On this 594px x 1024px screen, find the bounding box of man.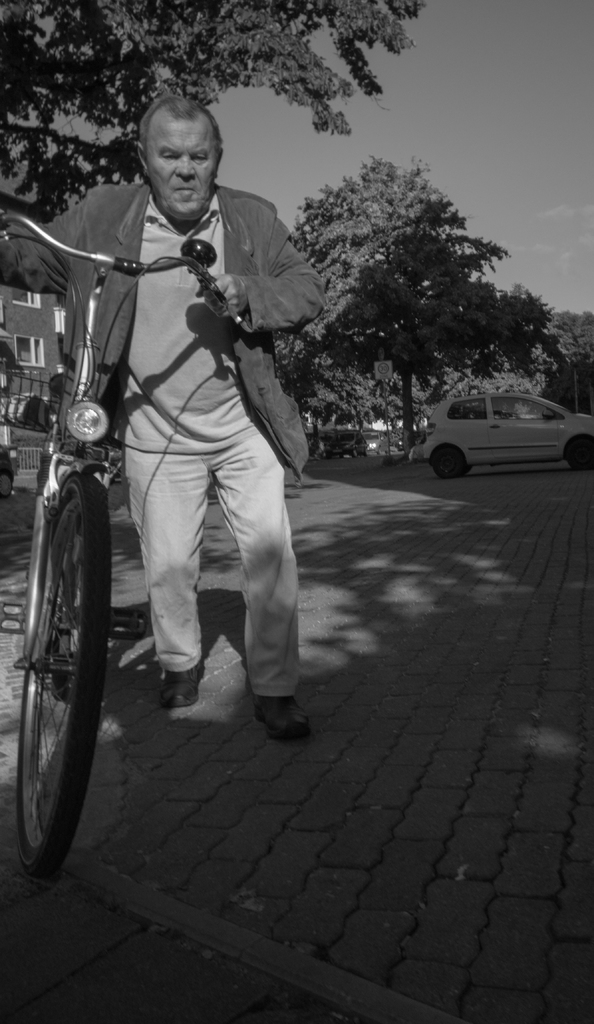
Bounding box: select_region(0, 93, 324, 743).
